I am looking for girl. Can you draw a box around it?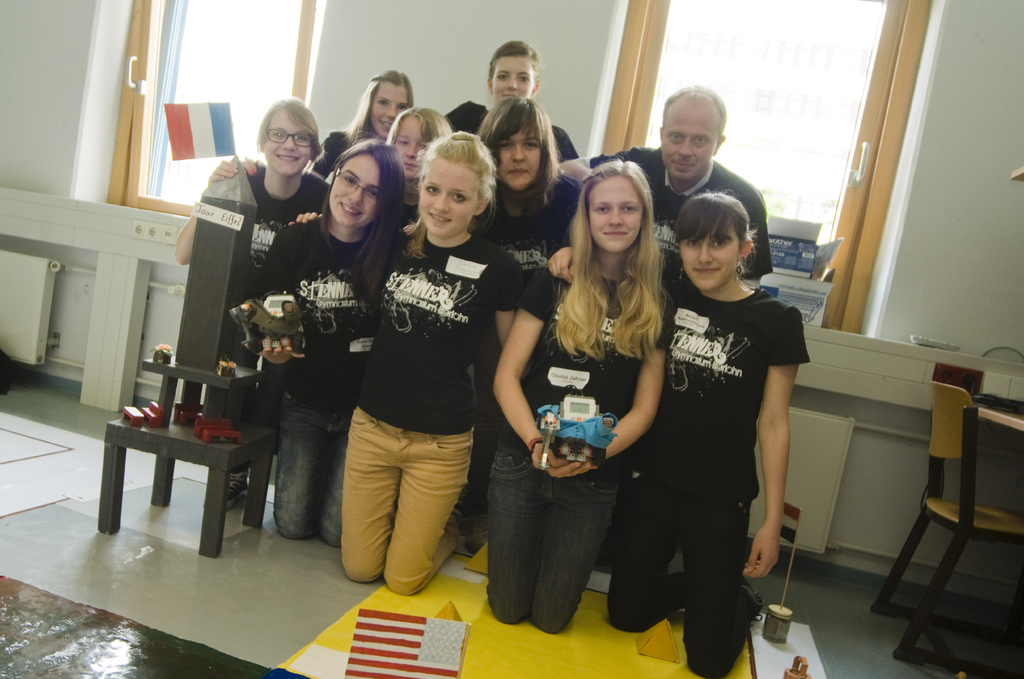
Sure, the bounding box is bbox=(620, 186, 810, 678).
